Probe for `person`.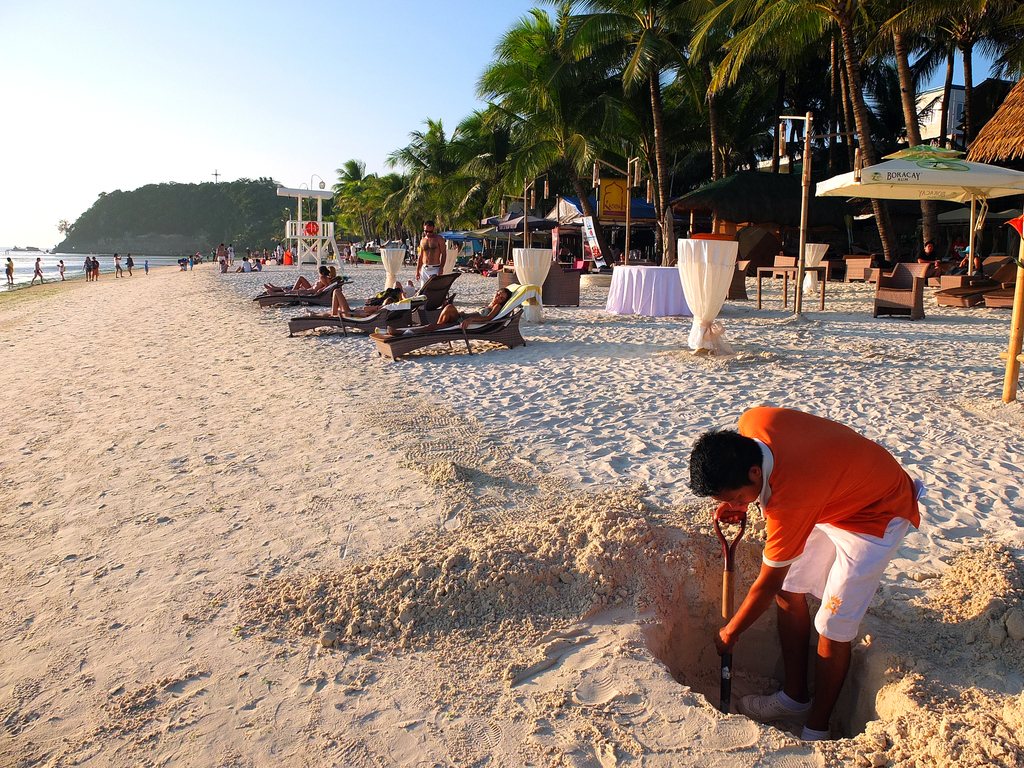
Probe result: <box>349,238,357,268</box>.
